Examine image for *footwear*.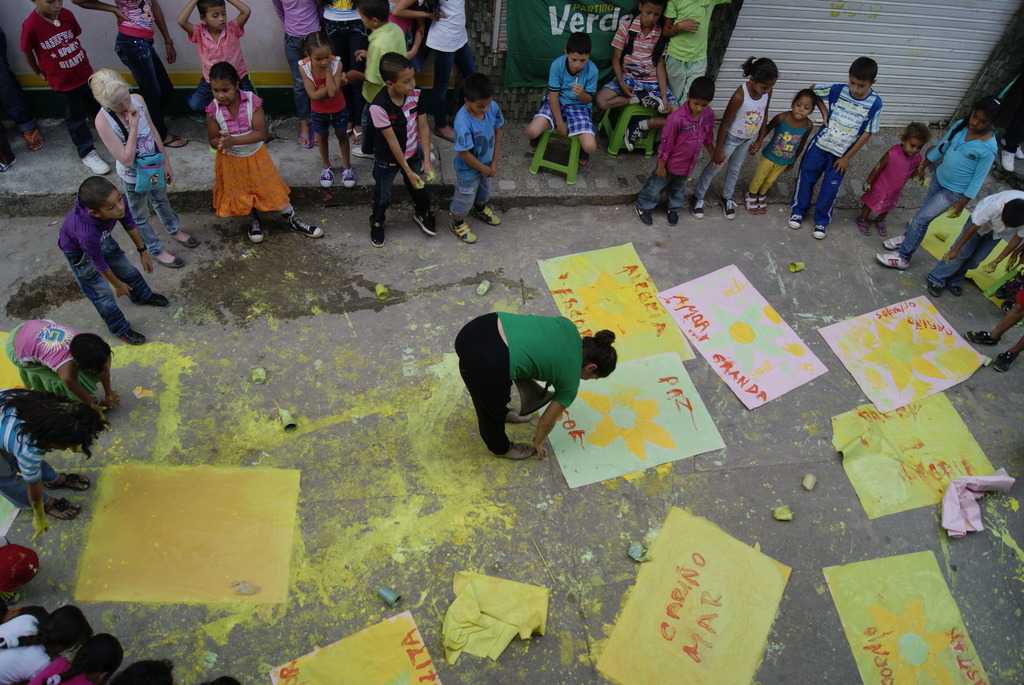
Examination result: (left=885, top=236, right=904, bottom=248).
